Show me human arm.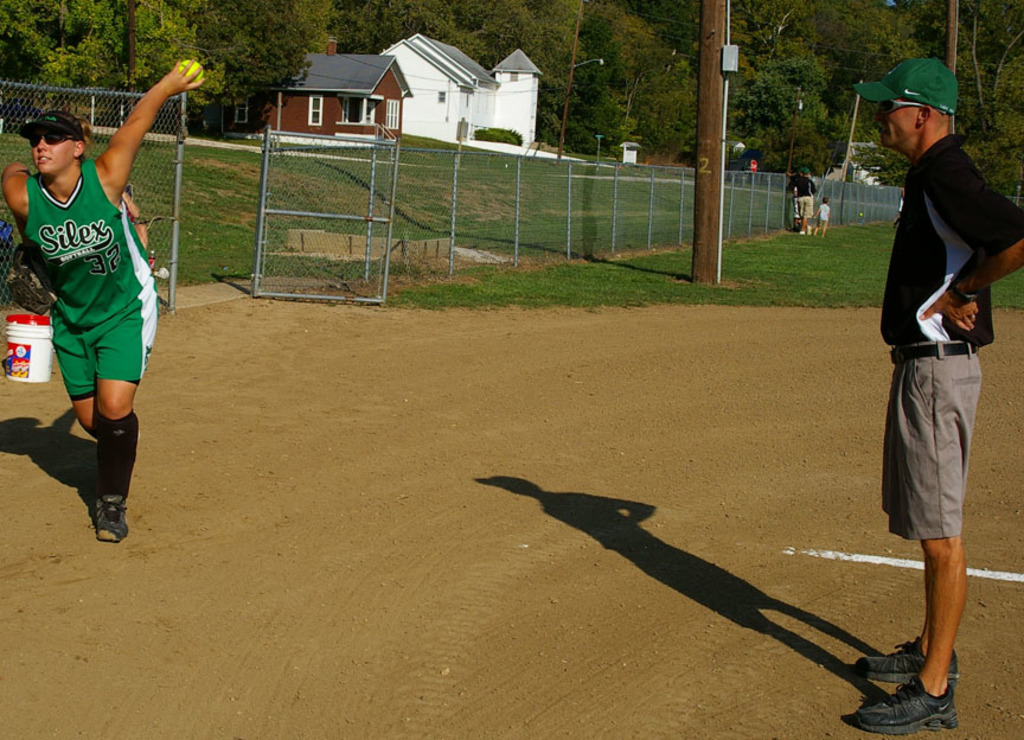
human arm is here: locate(2, 157, 34, 218).
